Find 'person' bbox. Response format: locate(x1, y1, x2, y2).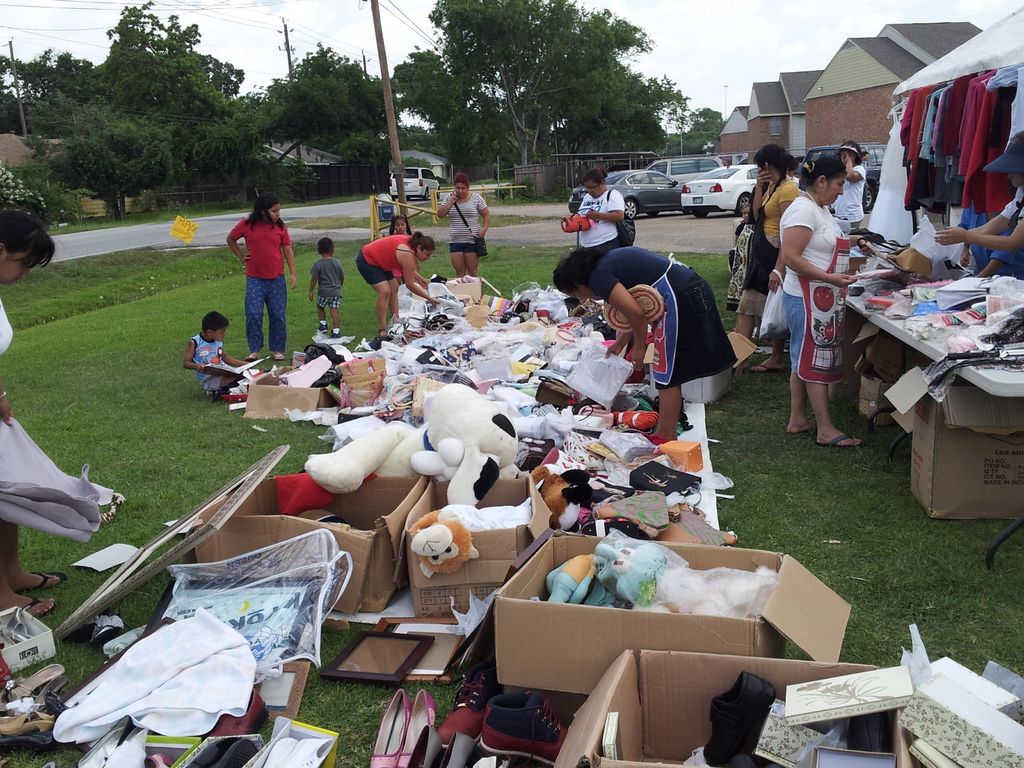
locate(547, 240, 731, 435).
